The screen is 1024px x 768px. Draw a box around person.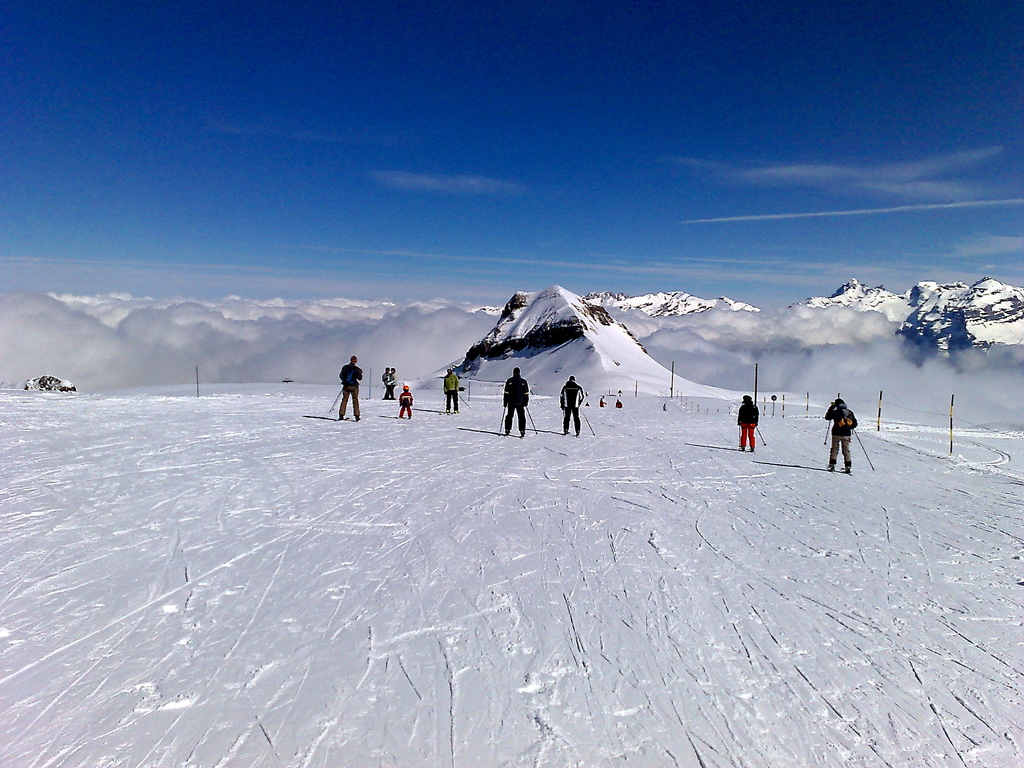
734, 393, 759, 452.
